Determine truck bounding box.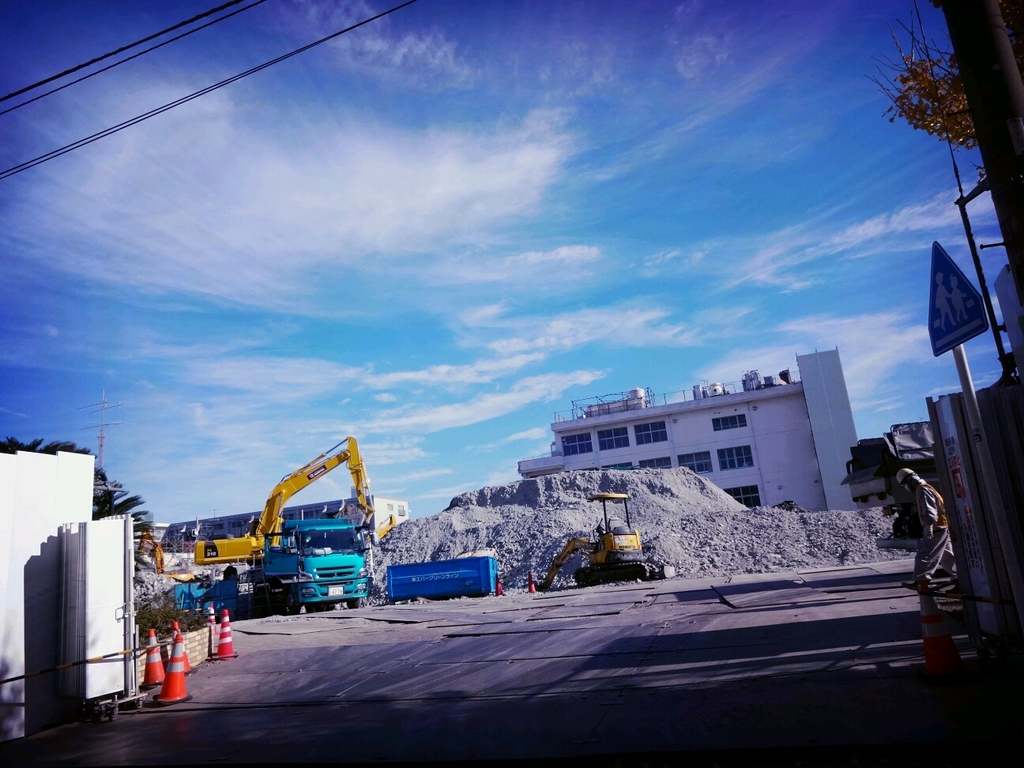
Determined: (258,518,375,610).
